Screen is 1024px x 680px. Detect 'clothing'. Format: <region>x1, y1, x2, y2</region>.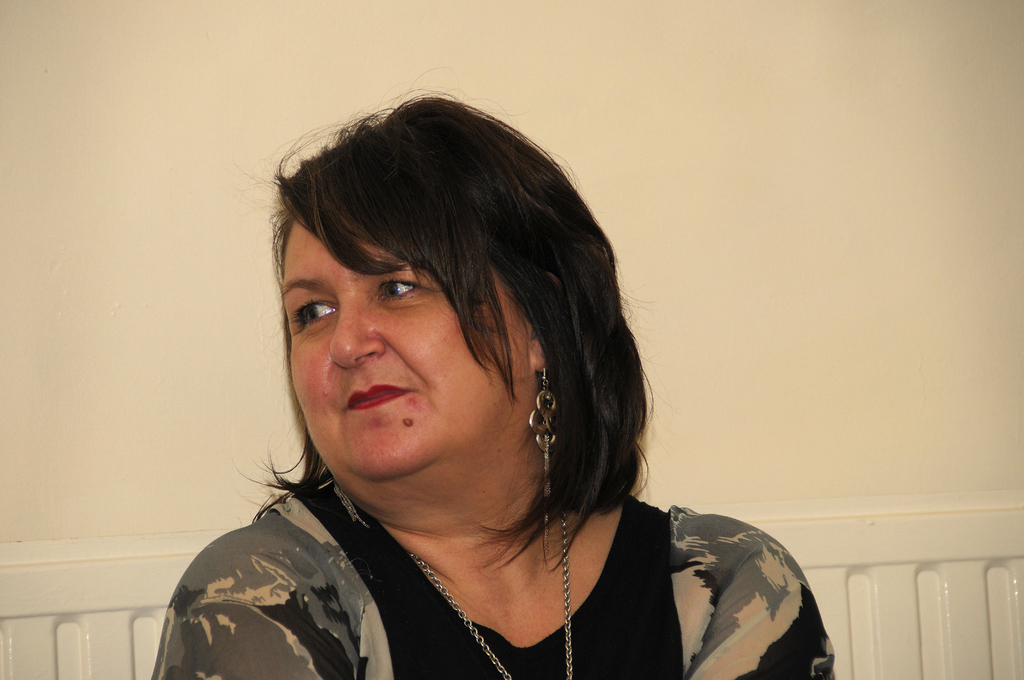
<region>125, 400, 772, 674</region>.
